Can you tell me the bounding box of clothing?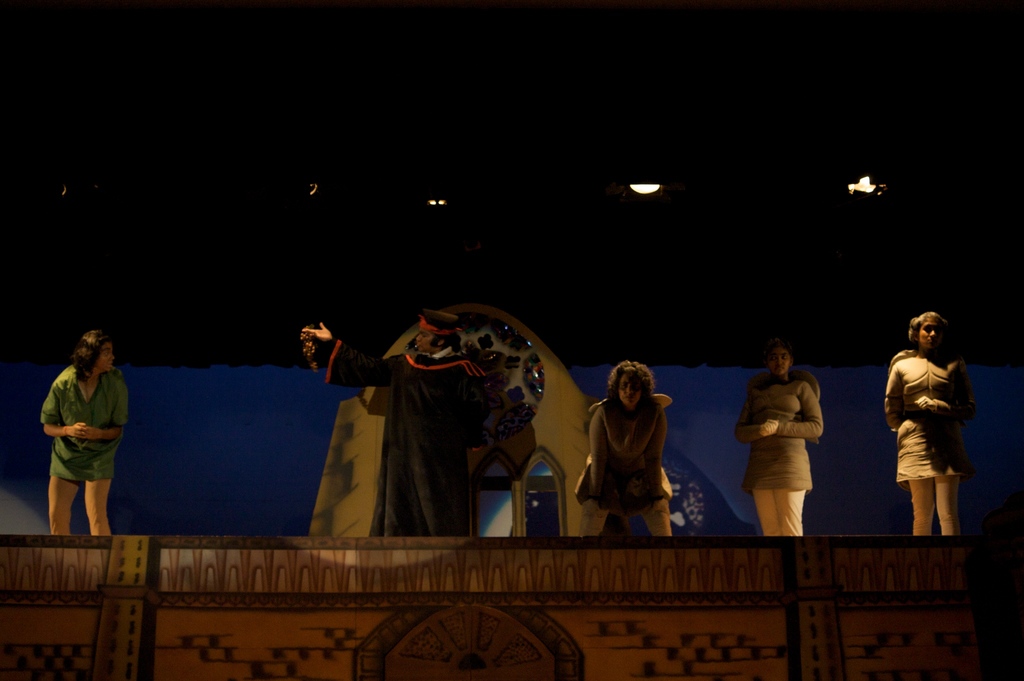
Rect(739, 362, 823, 543).
